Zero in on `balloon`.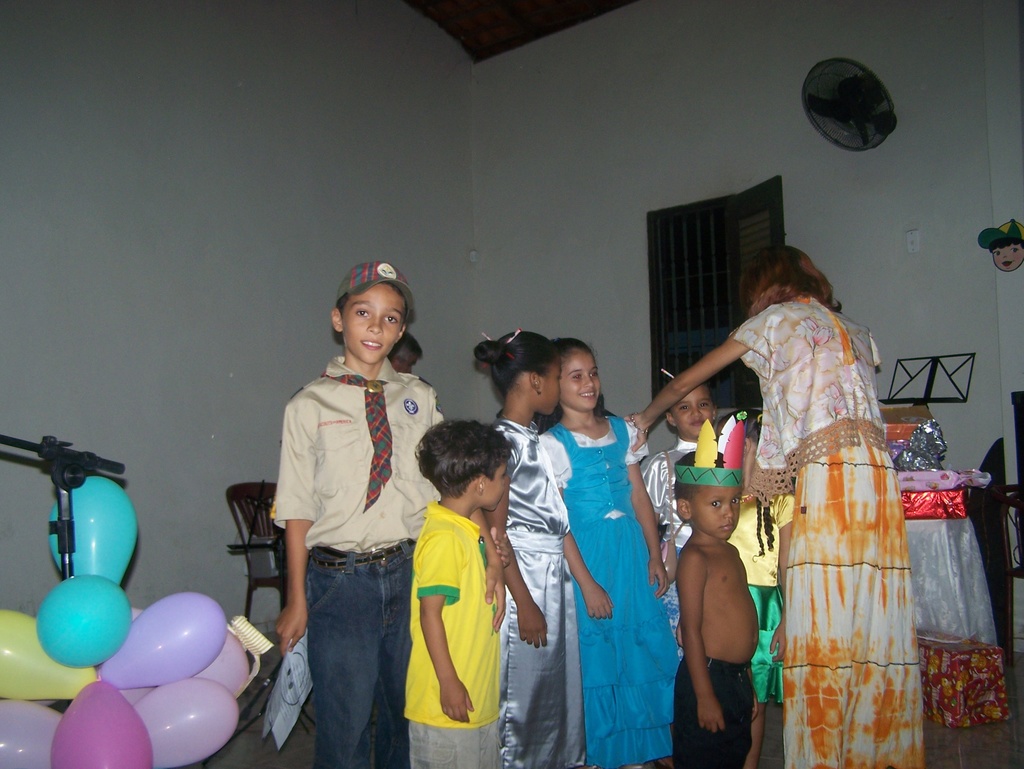
Zeroed in: {"left": 201, "top": 631, "right": 249, "bottom": 695}.
